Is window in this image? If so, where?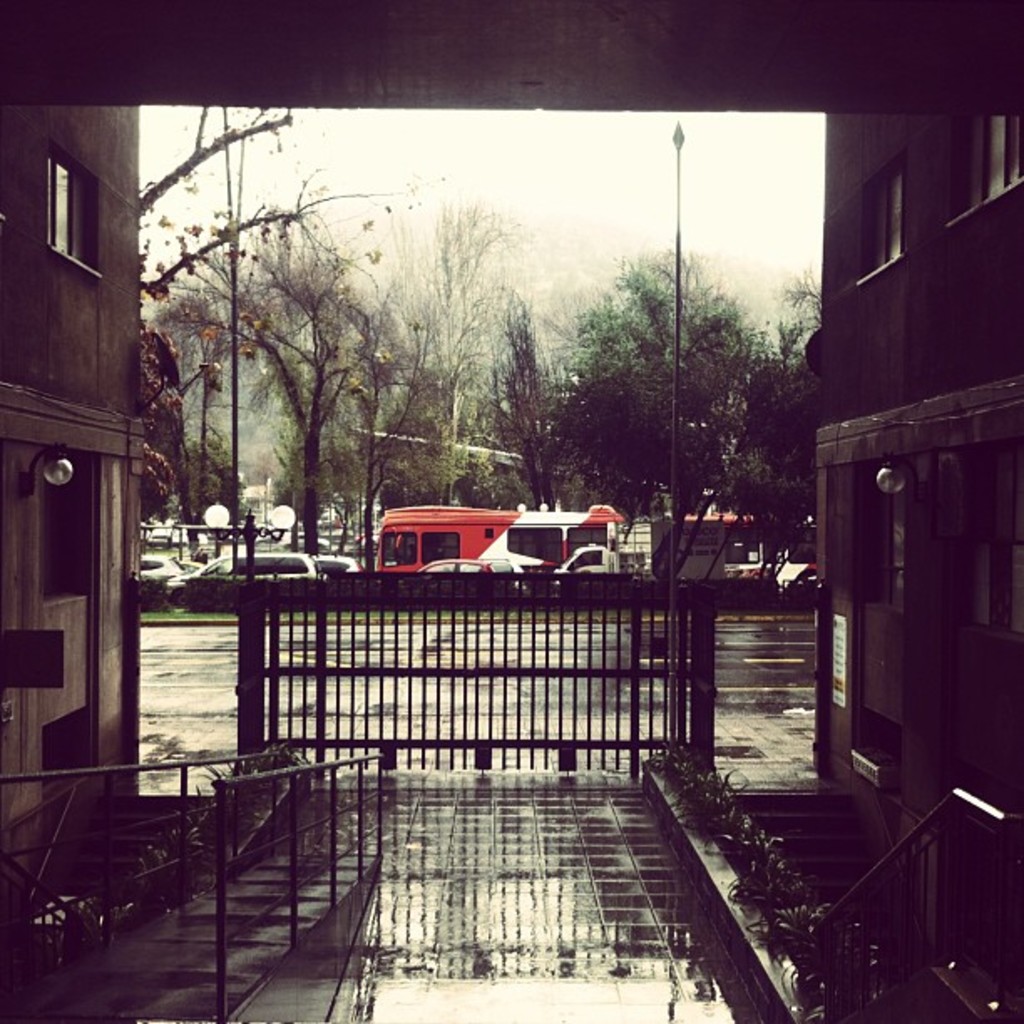
Yes, at [320, 557, 341, 571].
